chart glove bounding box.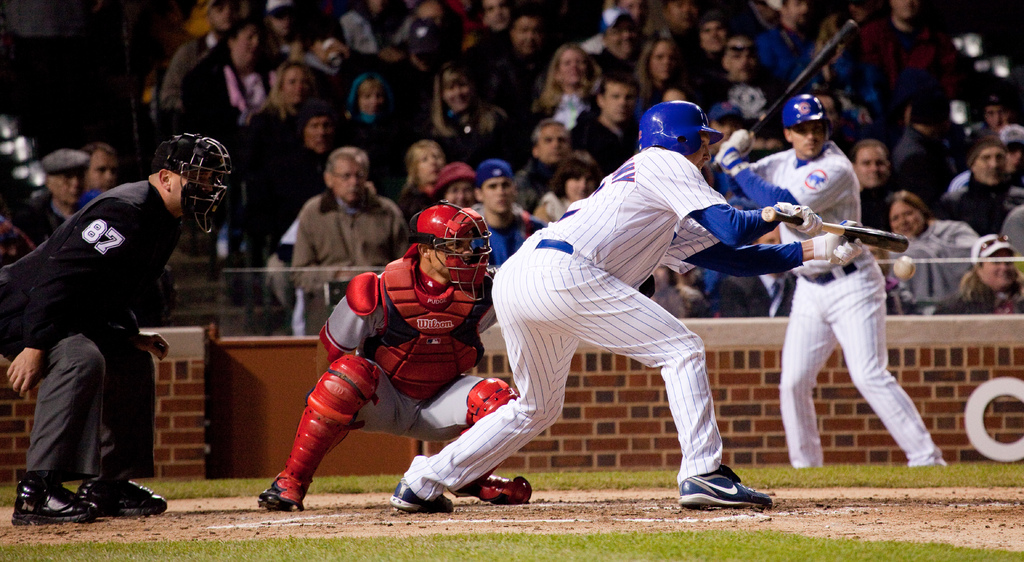
Charted: region(721, 129, 754, 161).
